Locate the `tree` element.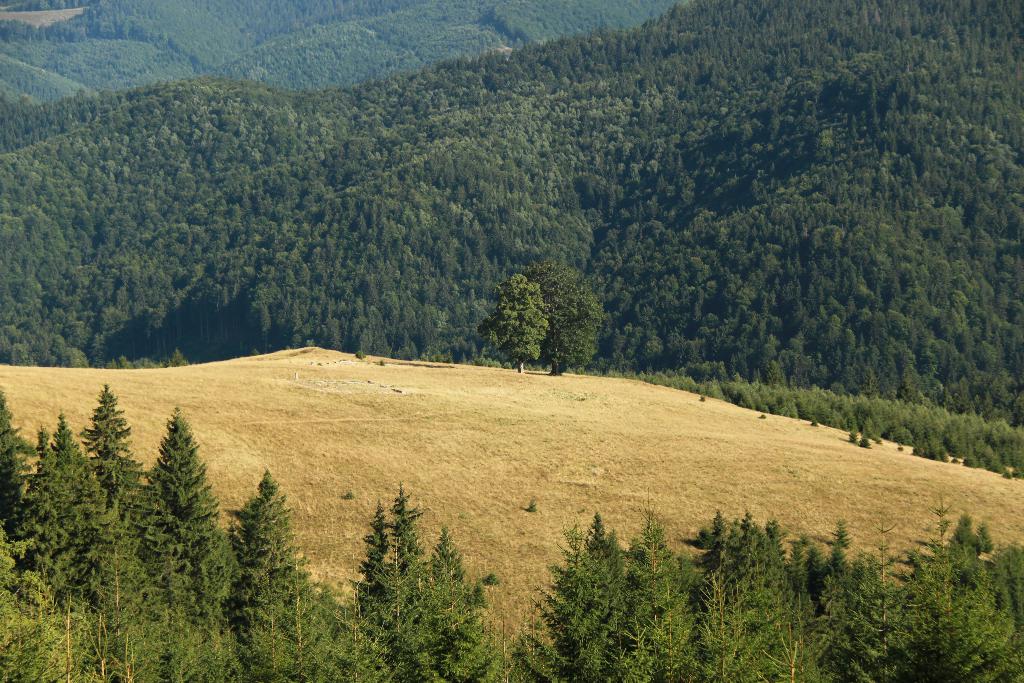
Element bbox: [86,402,136,511].
